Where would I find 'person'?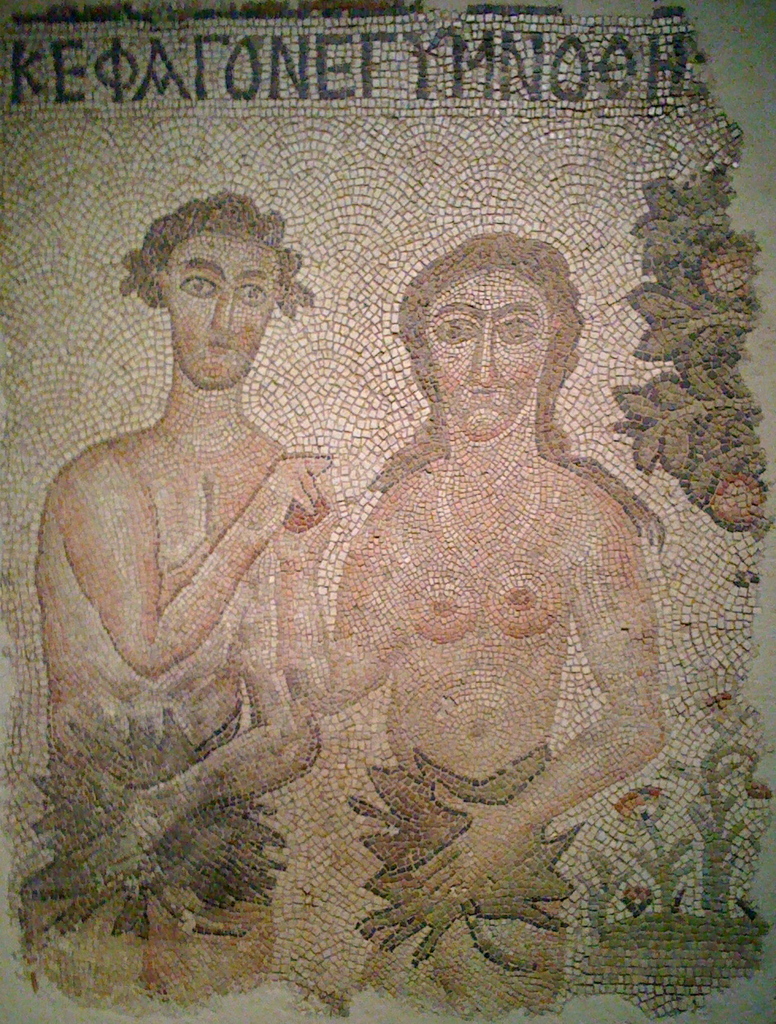
At bbox(266, 227, 669, 1007).
